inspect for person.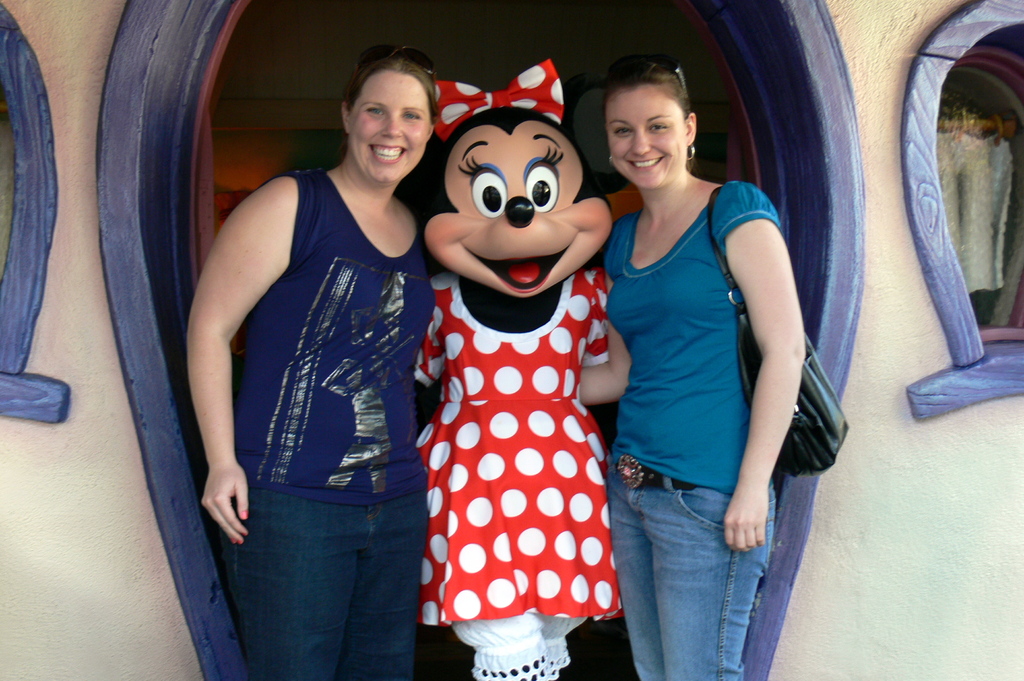
Inspection: box=[186, 14, 460, 680].
